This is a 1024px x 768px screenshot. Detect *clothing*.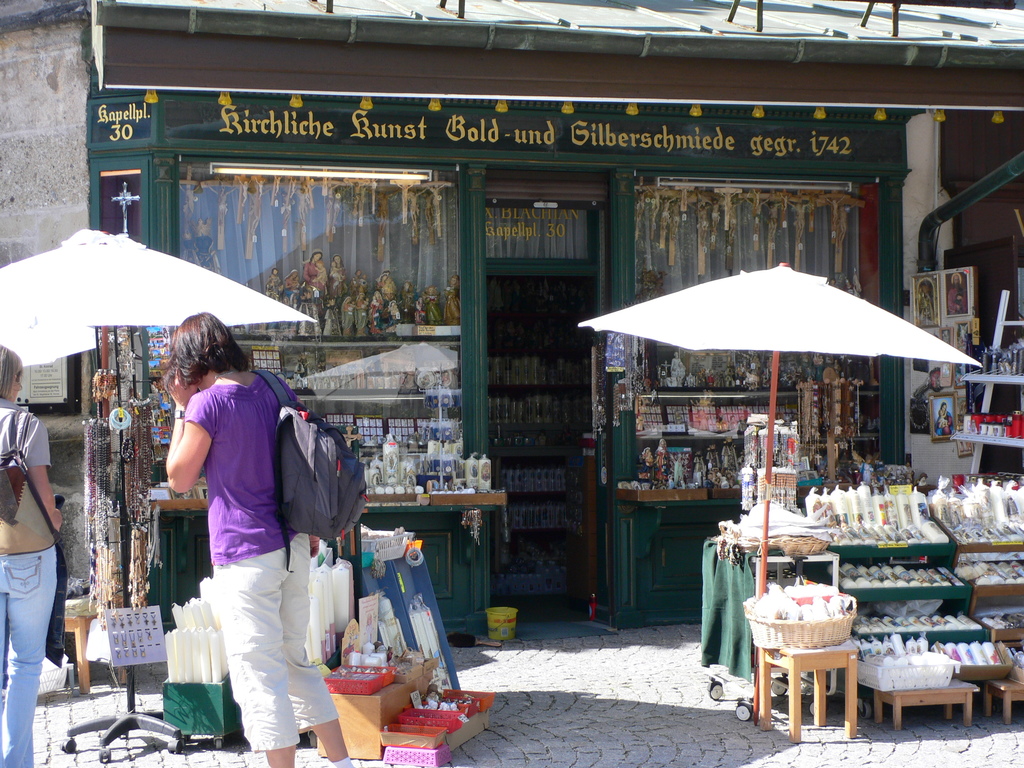
x1=359, y1=279, x2=367, y2=295.
